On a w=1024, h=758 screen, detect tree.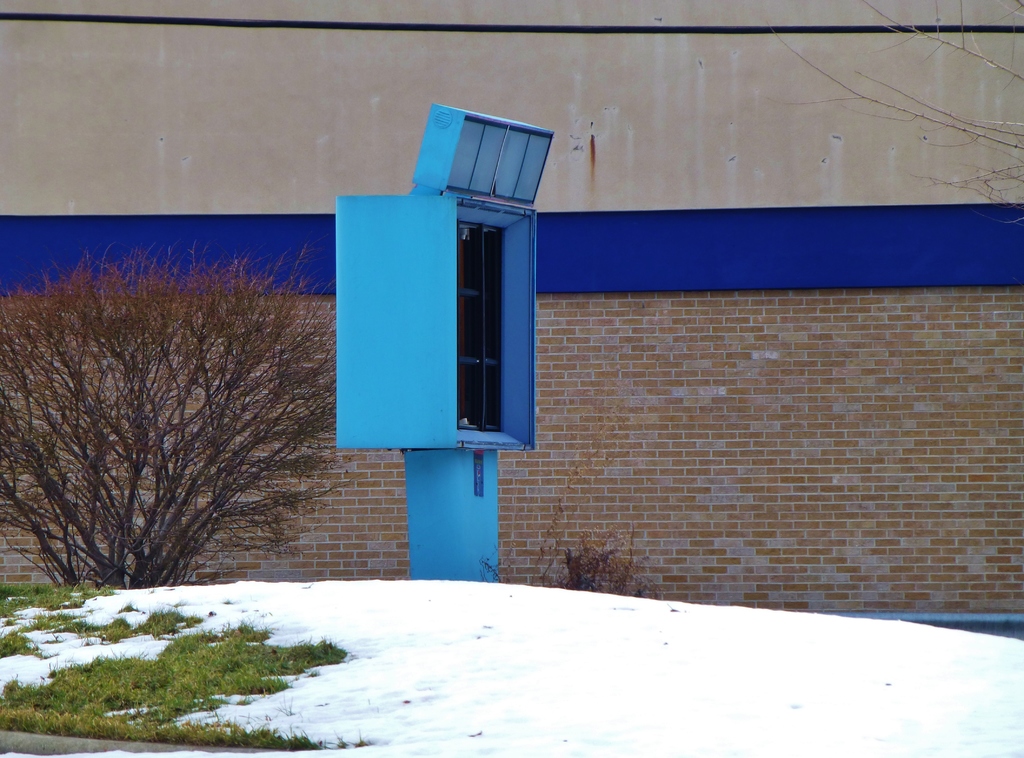
28, 234, 328, 593.
